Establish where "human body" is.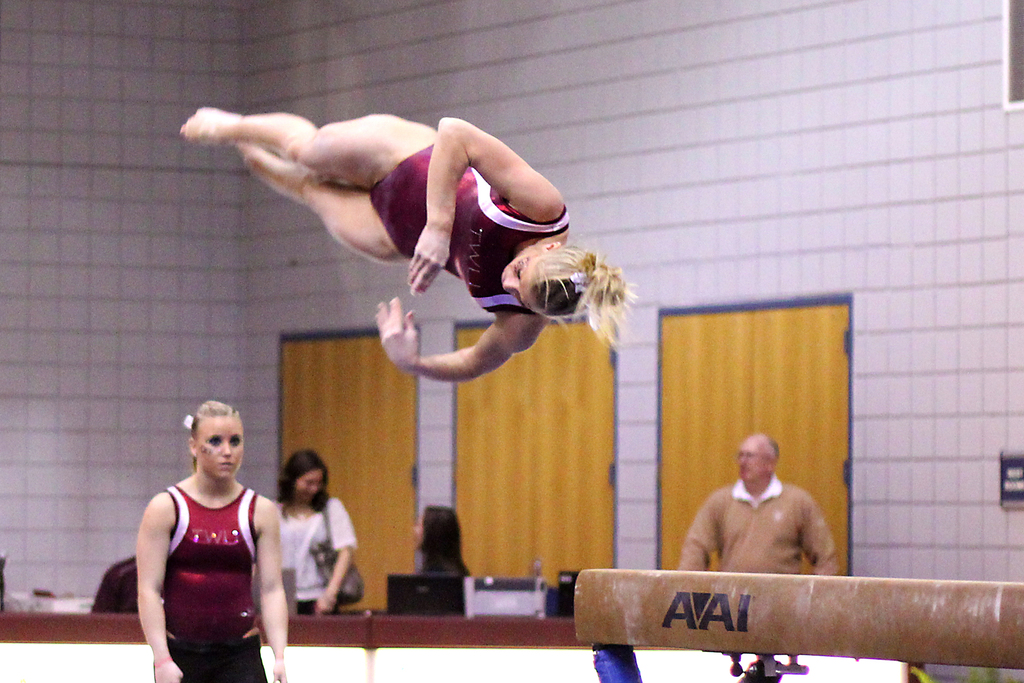
Established at [left=139, top=401, right=285, bottom=682].
